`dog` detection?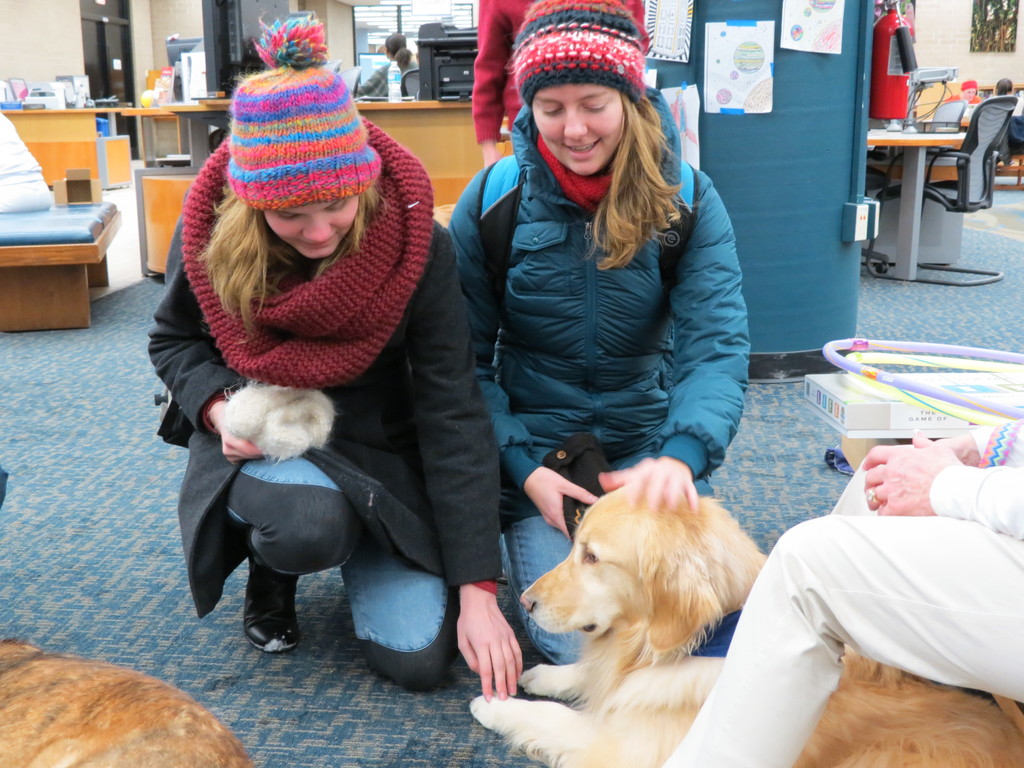
detection(0, 639, 257, 767)
